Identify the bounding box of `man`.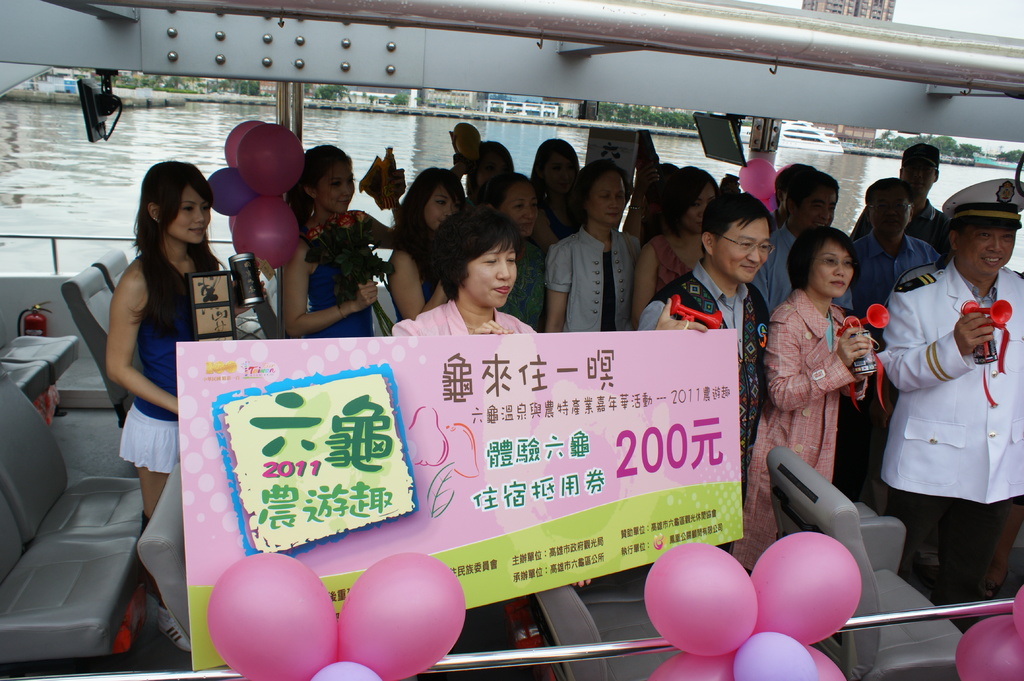
select_region(761, 166, 859, 316).
